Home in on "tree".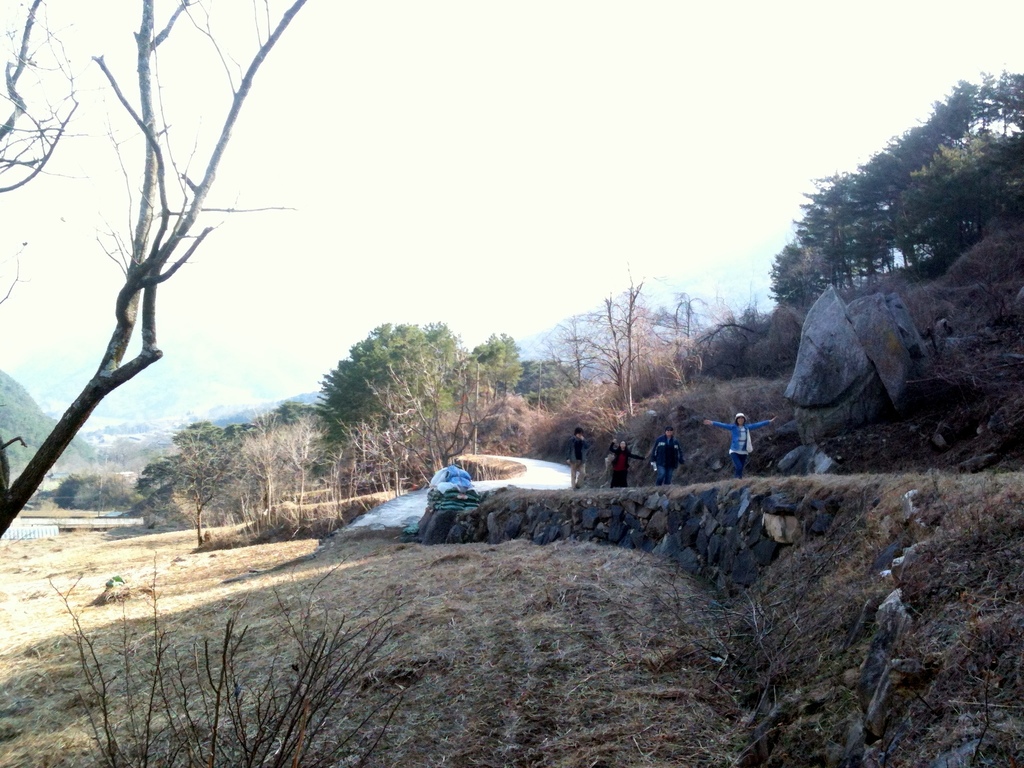
Homed in at 545, 310, 605, 399.
